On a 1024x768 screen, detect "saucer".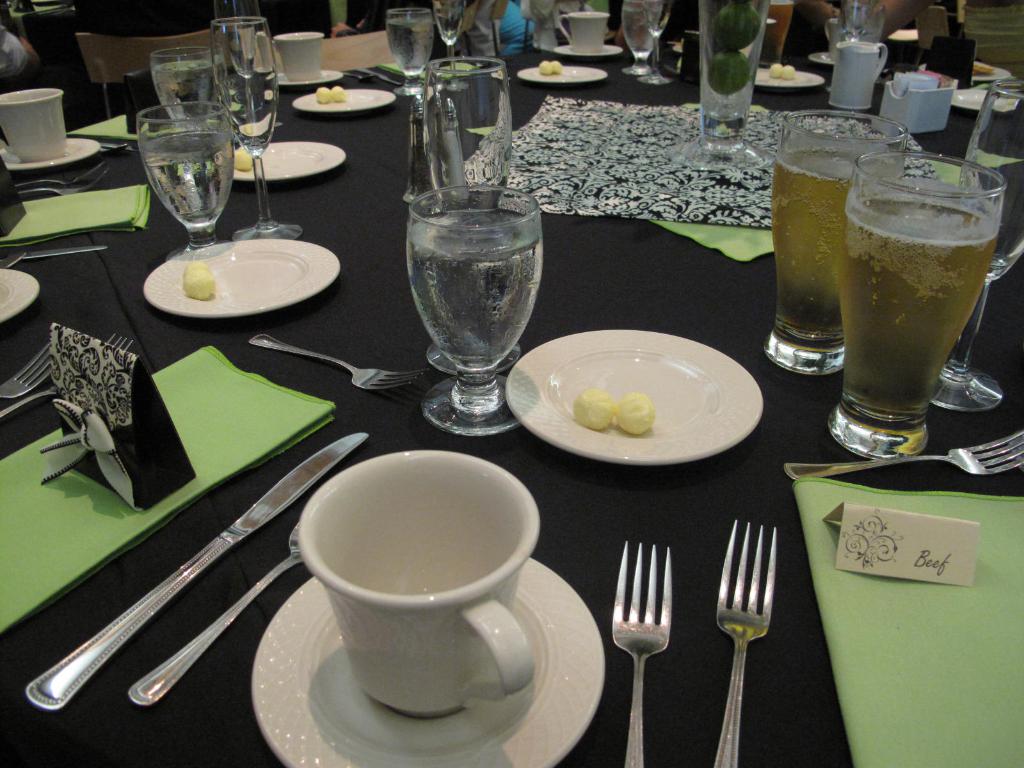
{"x1": 265, "y1": 69, "x2": 346, "y2": 86}.
